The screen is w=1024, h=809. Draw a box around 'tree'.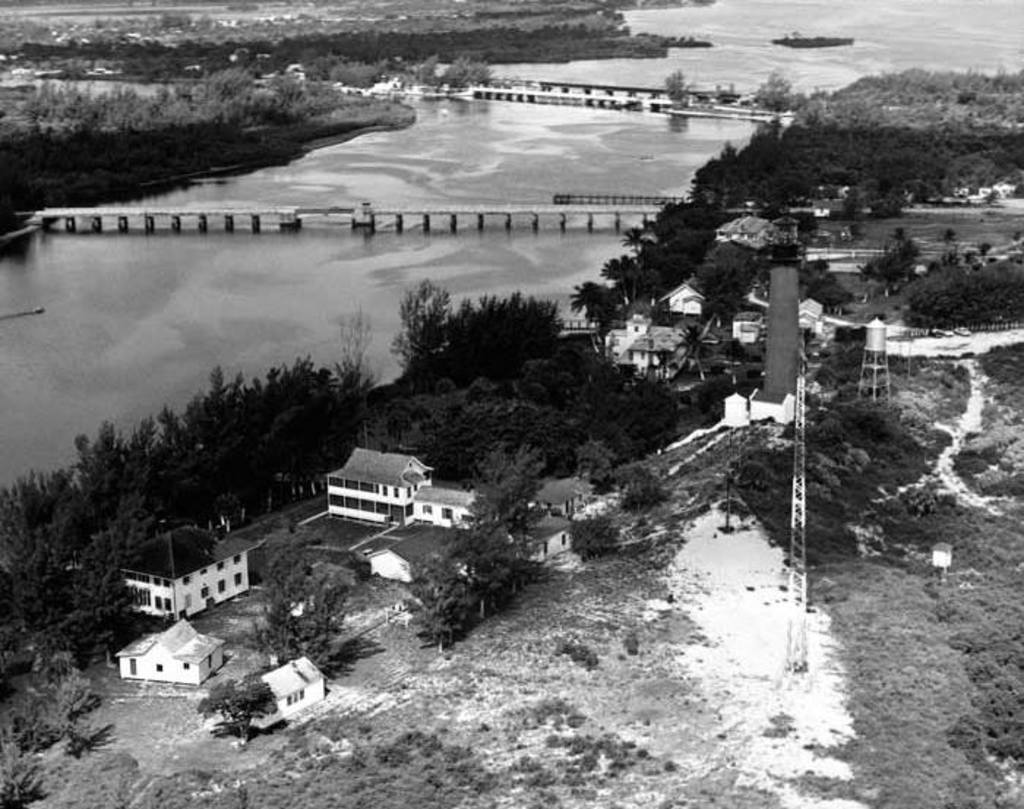
(left=676, top=230, right=768, bottom=335).
